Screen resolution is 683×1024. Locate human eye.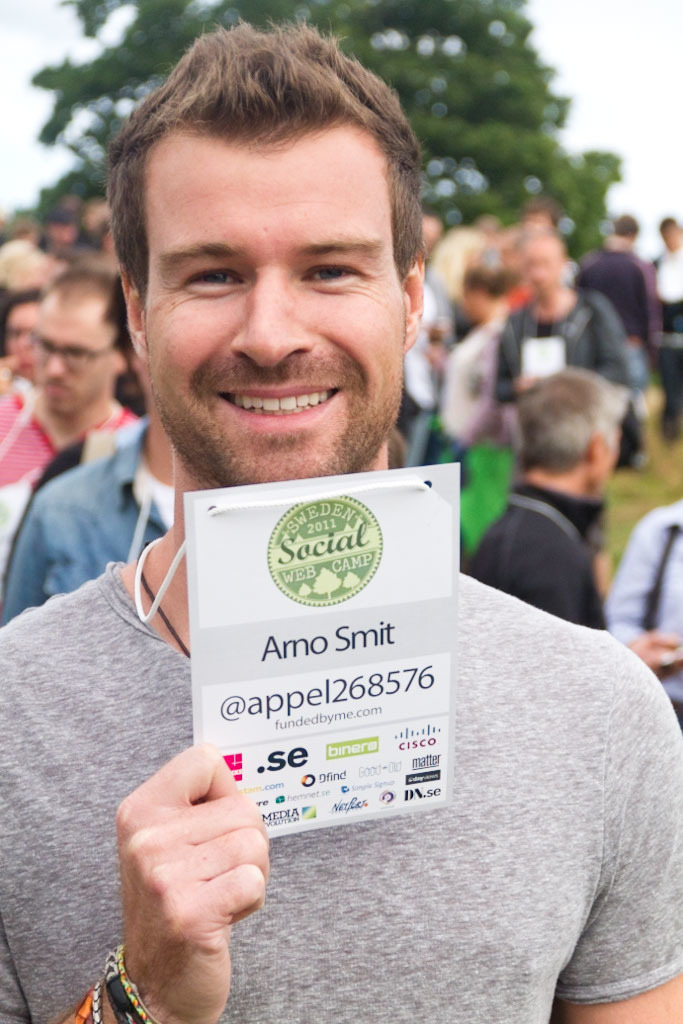
(176, 257, 252, 301).
